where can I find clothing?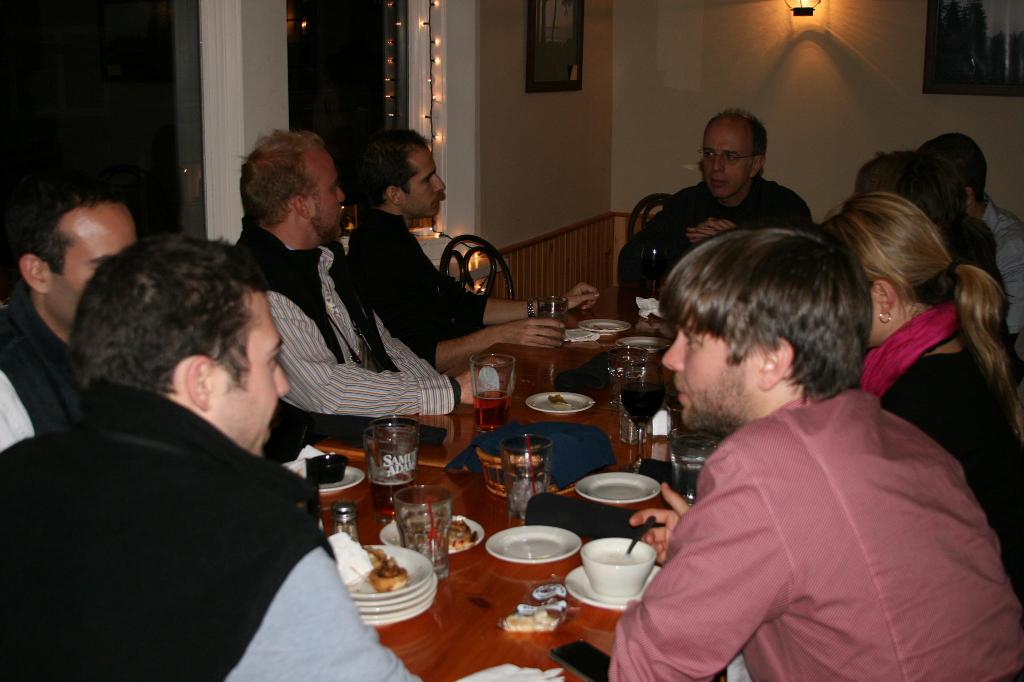
You can find it at bbox=(340, 202, 497, 351).
